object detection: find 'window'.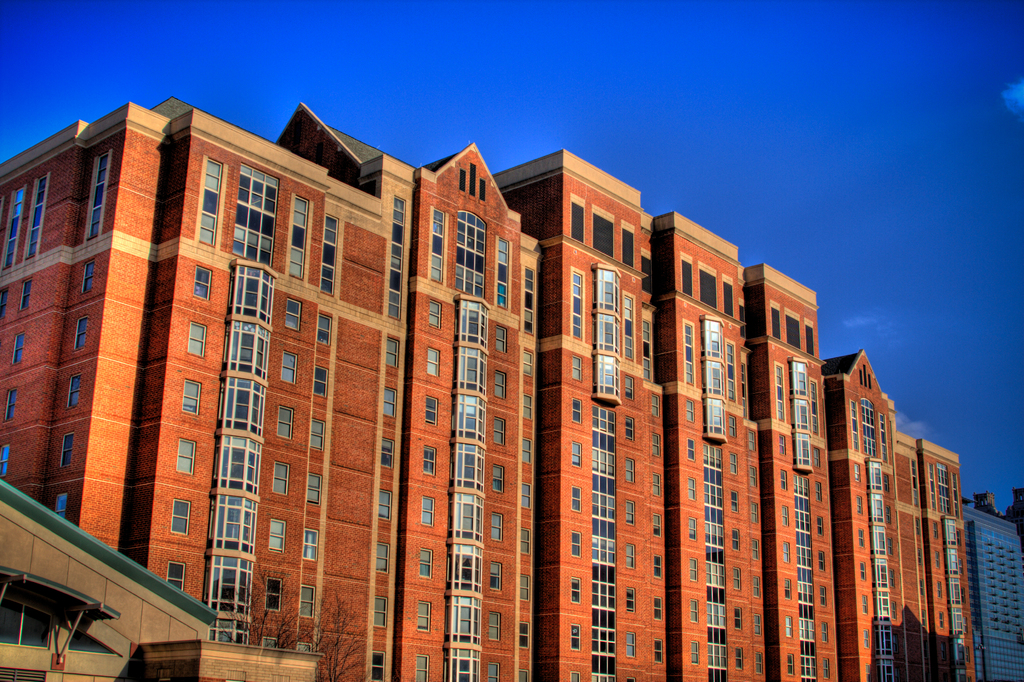
(left=421, top=549, right=431, bottom=578).
